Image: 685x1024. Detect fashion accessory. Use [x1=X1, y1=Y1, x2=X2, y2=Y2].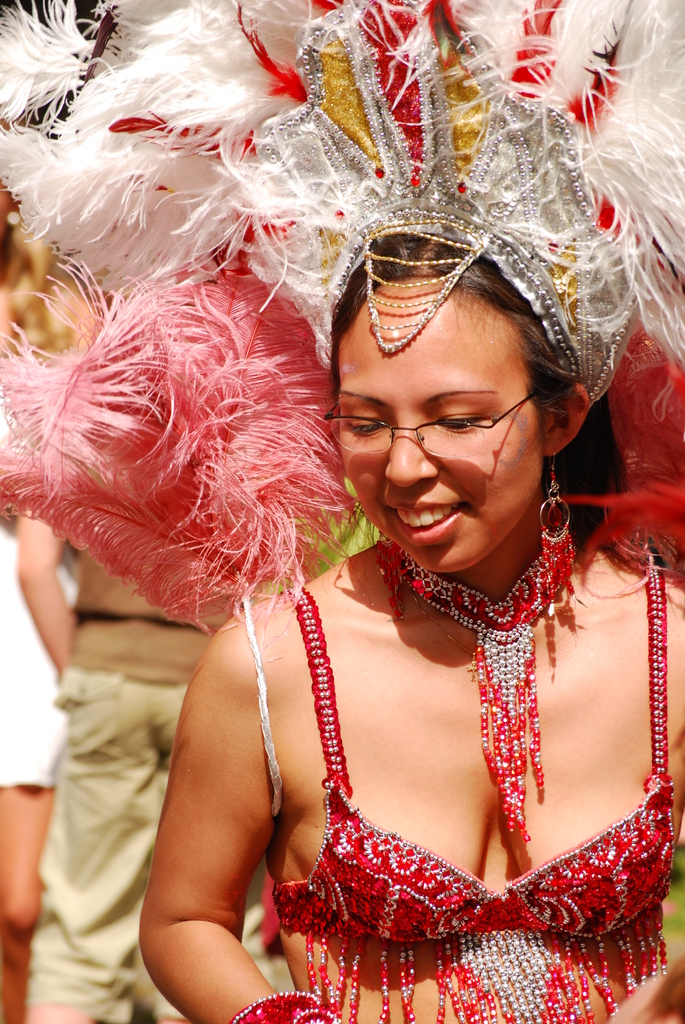
[x1=539, y1=451, x2=578, y2=622].
